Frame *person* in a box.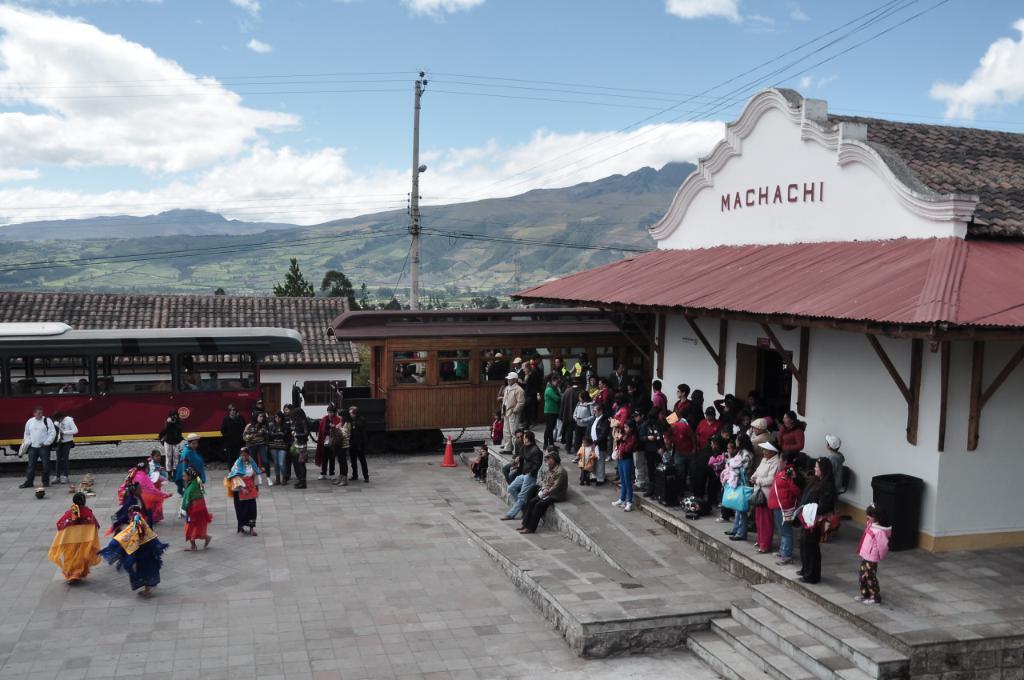
{"x1": 18, "y1": 383, "x2": 37, "y2": 399}.
